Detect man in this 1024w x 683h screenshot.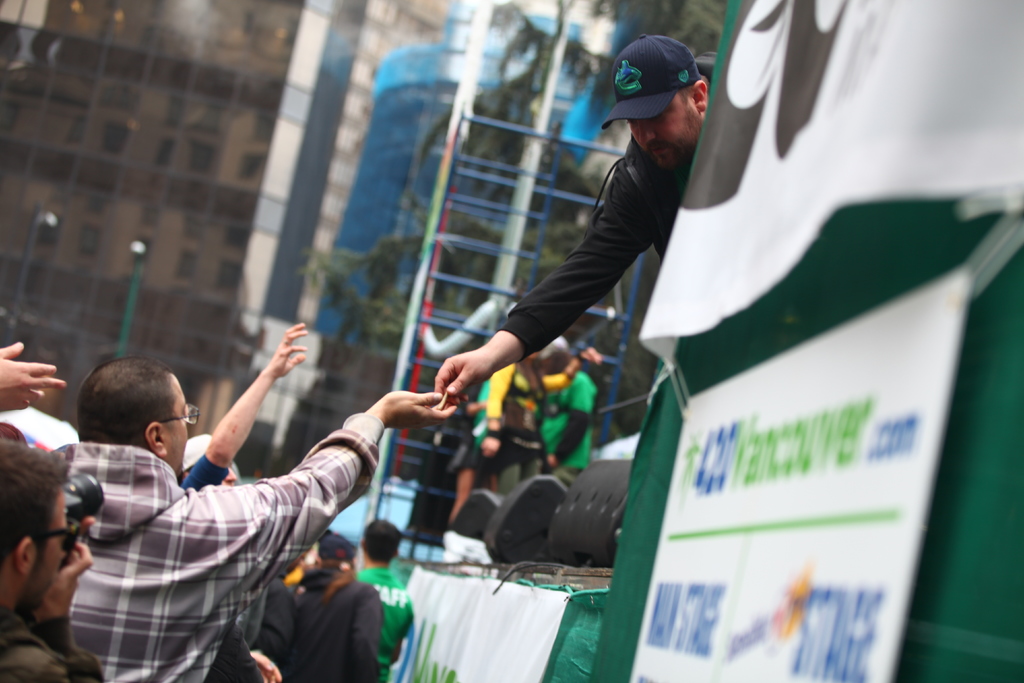
Detection: pyautogui.locateOnScreen(298, 536, 375, 682).
